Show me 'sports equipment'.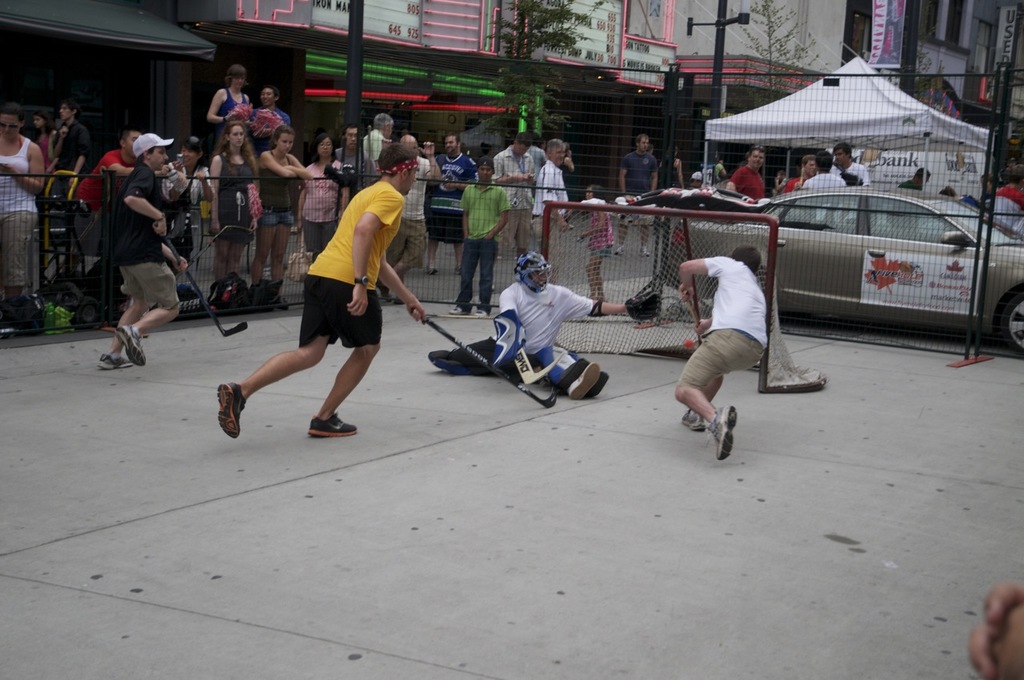
'sports equipment' is here: {"x1": 491, "y1": 311, "x2": 526, "y2": 369}.
